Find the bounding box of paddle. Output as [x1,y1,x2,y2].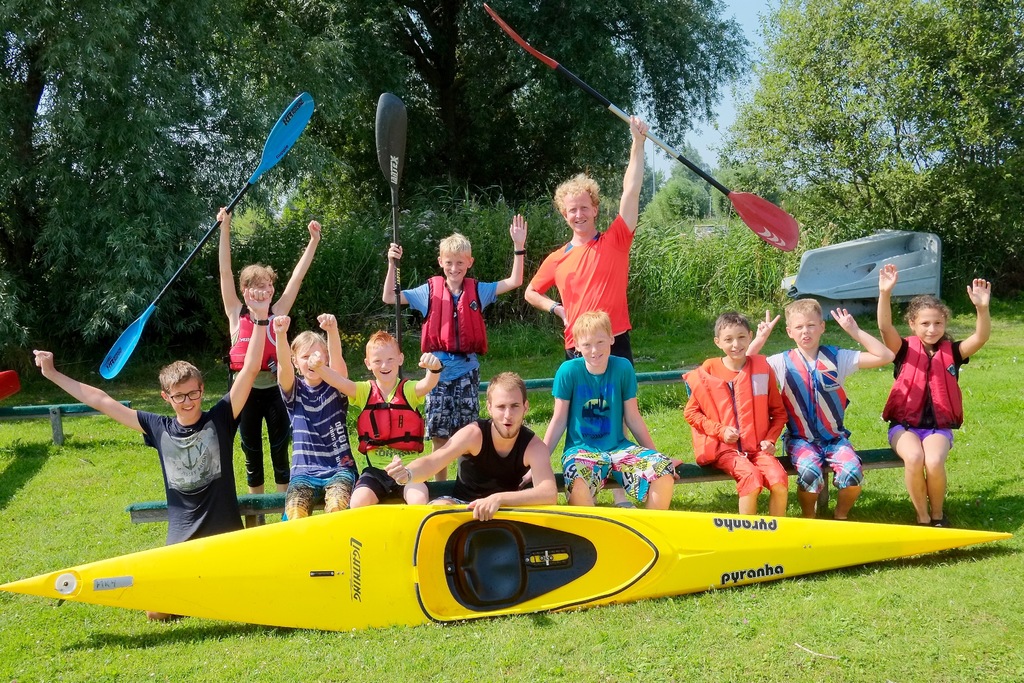
[472,0,808,252].
